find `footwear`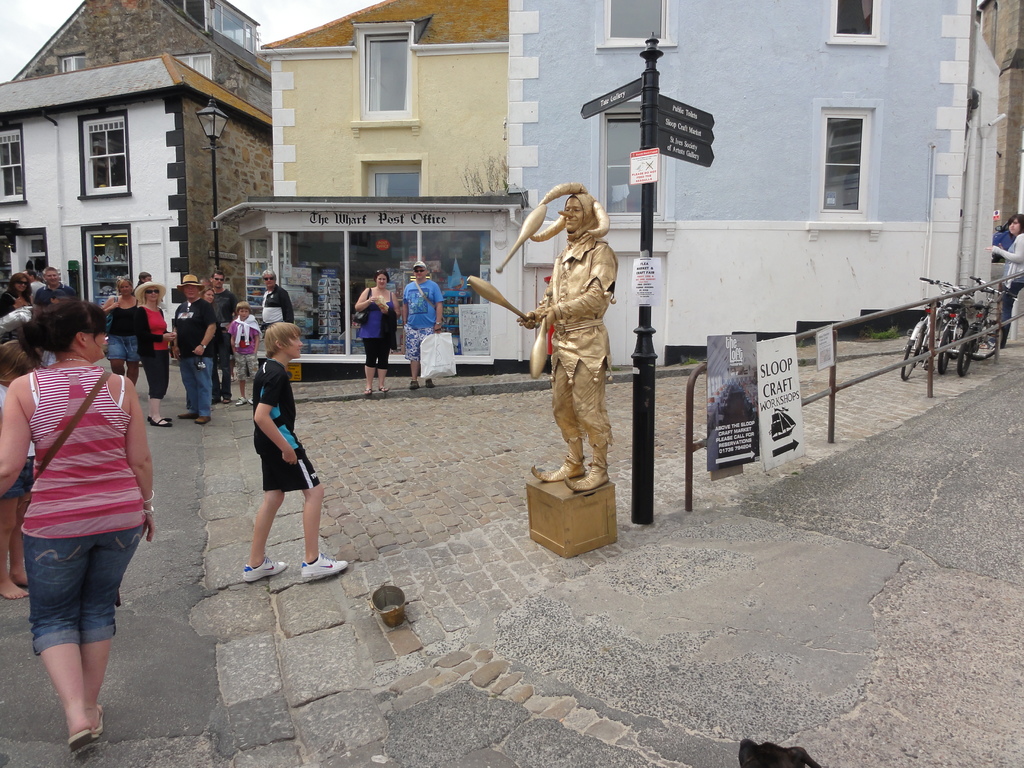
crop(72, 730, 98, 758)
